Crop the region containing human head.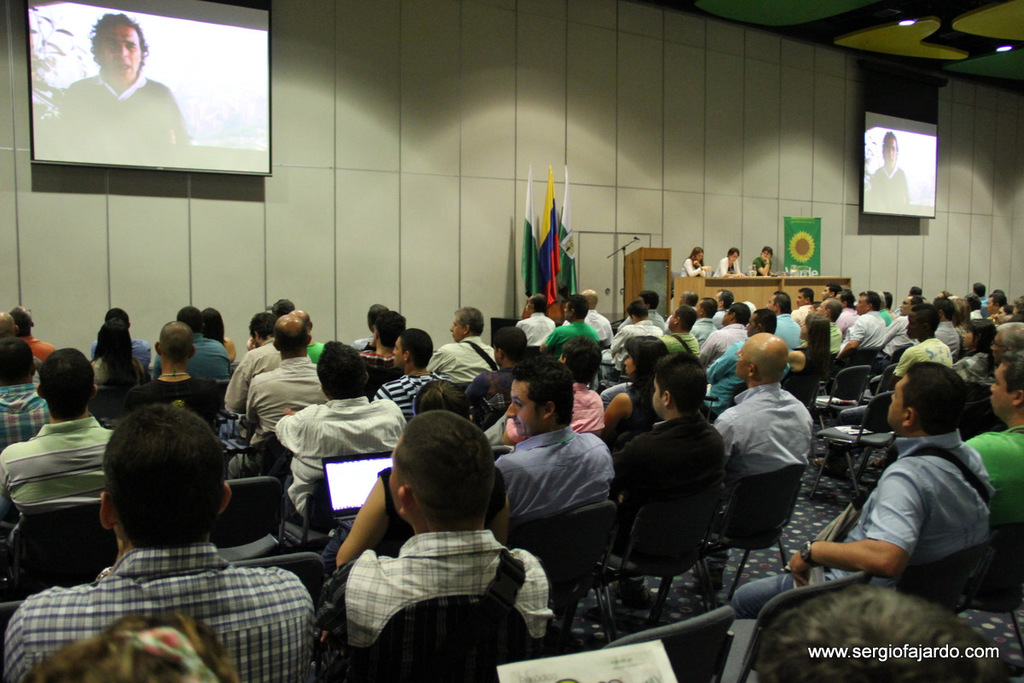
Crop region: [794, 285, 816, 306].
